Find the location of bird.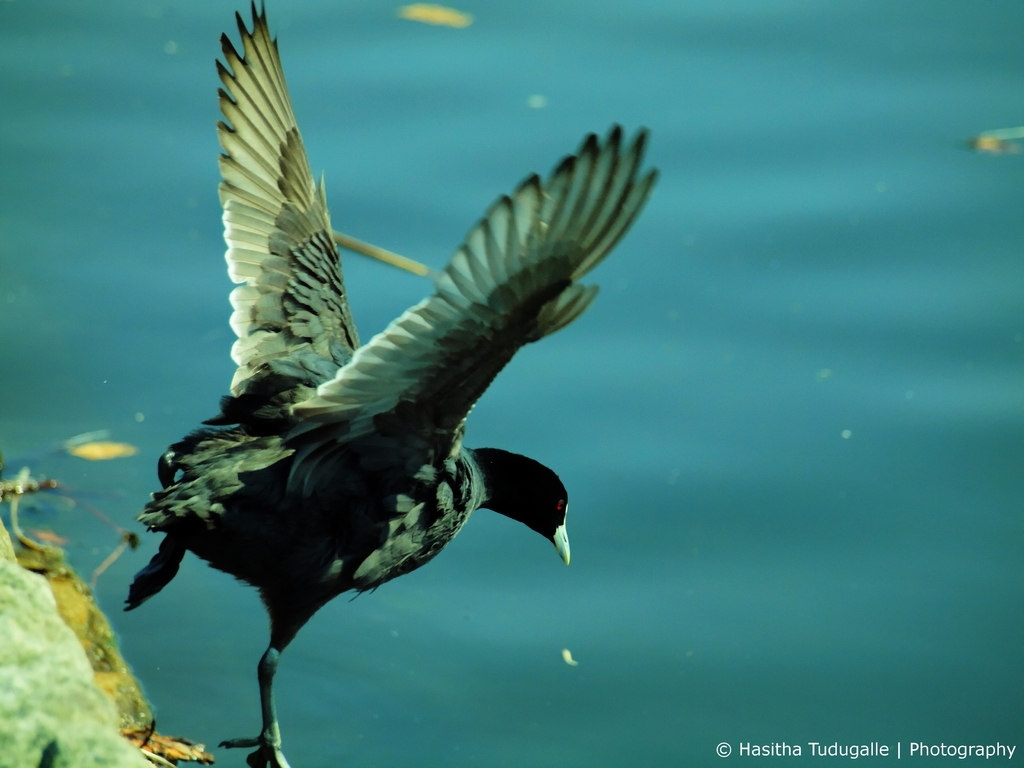
Location: (124,48,629,762).
